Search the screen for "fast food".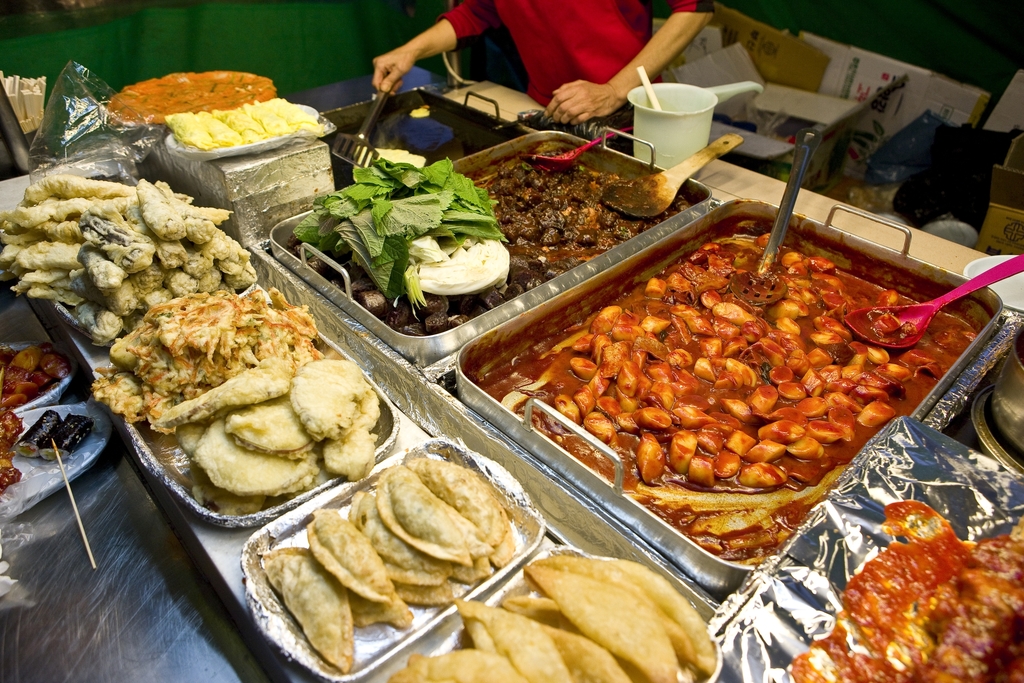
Found at bbox=[0, 352, 63, 415].
